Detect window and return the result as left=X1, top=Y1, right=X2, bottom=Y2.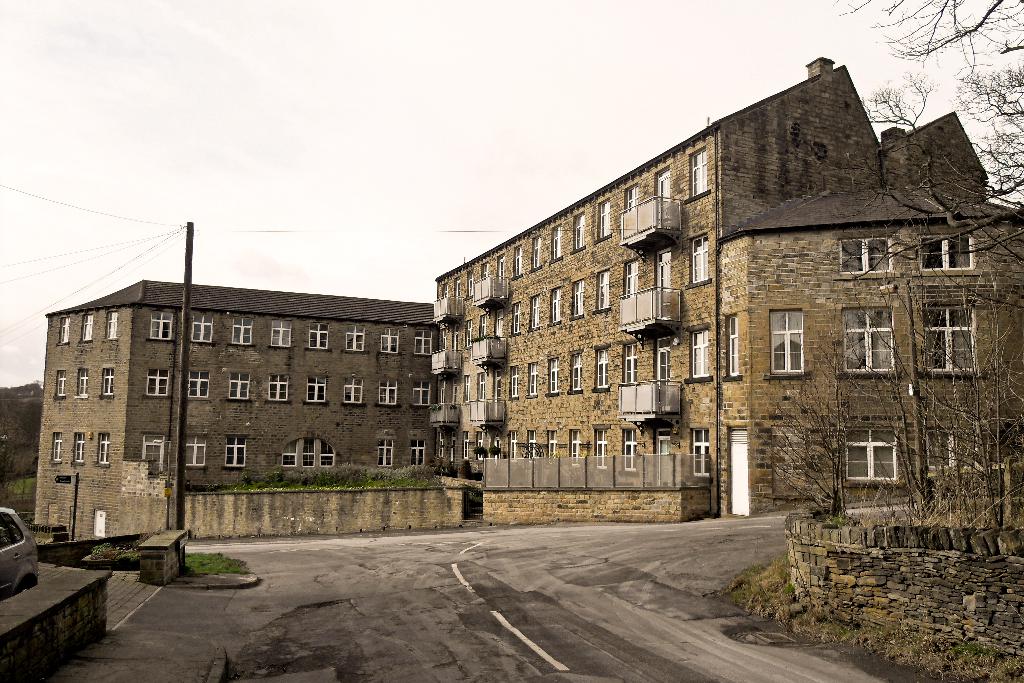
left=188, top=315, right=214, bottom=345.
